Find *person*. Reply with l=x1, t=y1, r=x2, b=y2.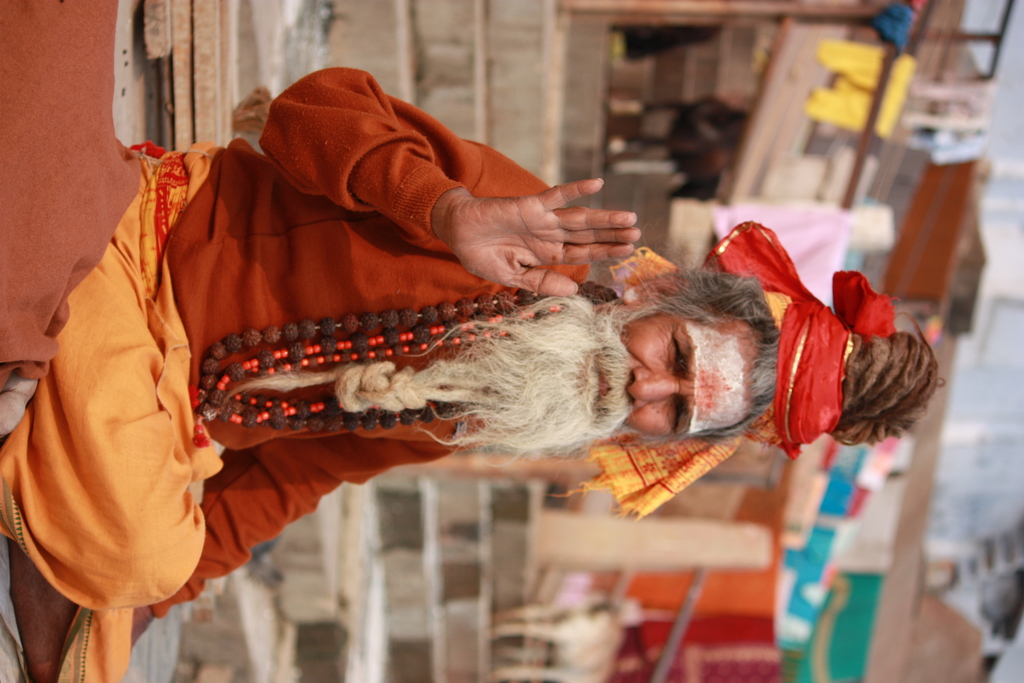
l=0, t=60, r=948, b=682.
